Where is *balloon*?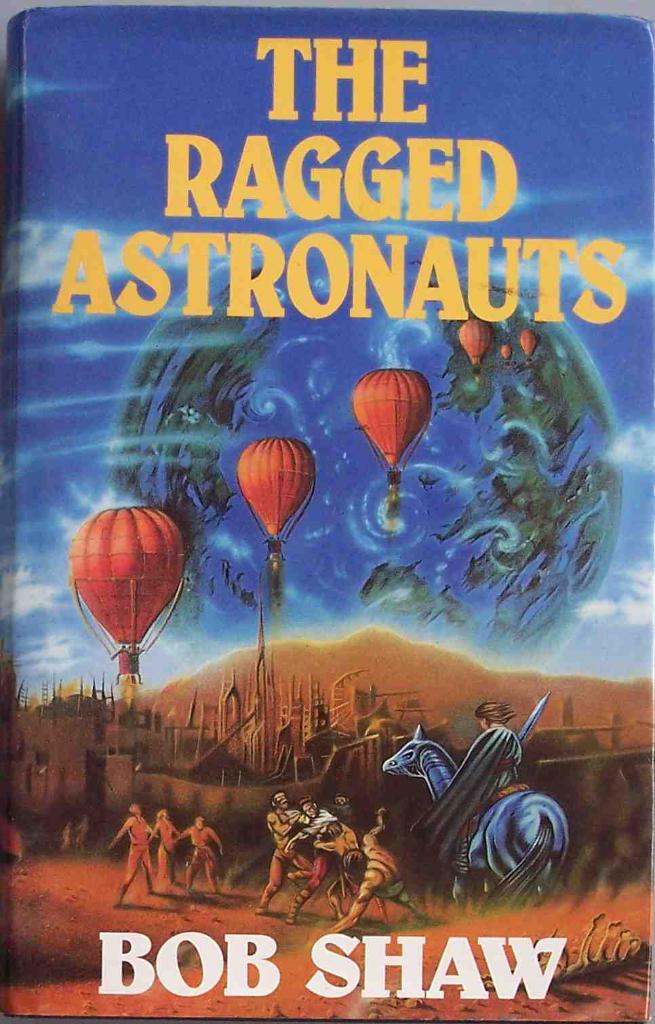
(519, 329, 540, 357).
